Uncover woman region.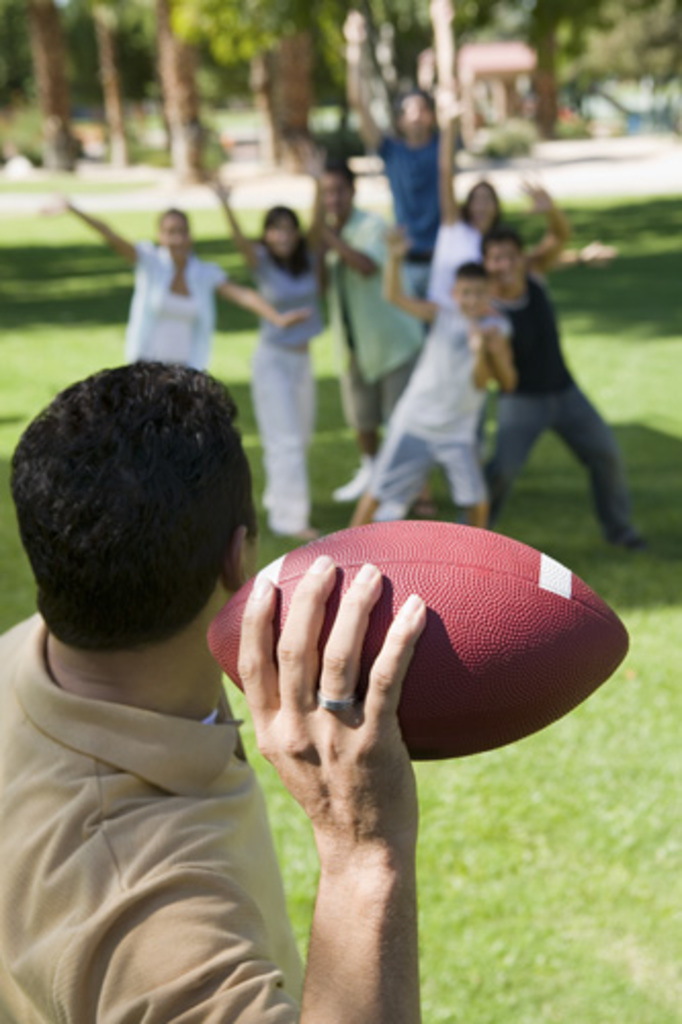
Uncovered: (x1=61, y1=197, x2=313, y2=371).
